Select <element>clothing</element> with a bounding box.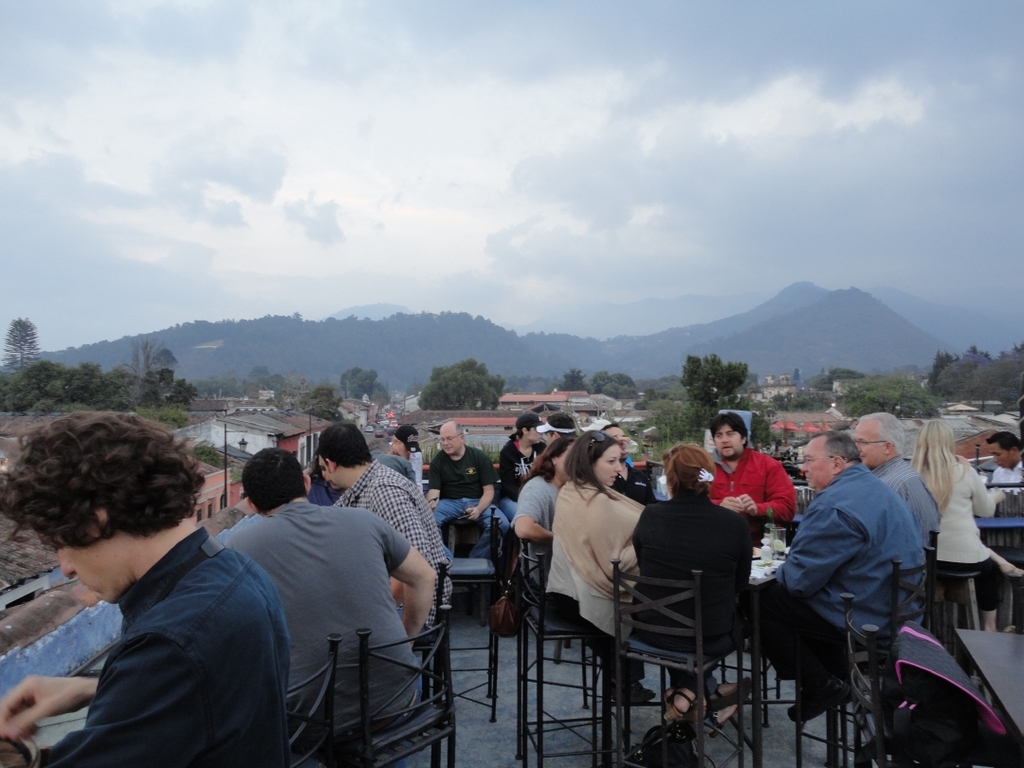
<bbox>515, 463, 560, 588</bbox>.
